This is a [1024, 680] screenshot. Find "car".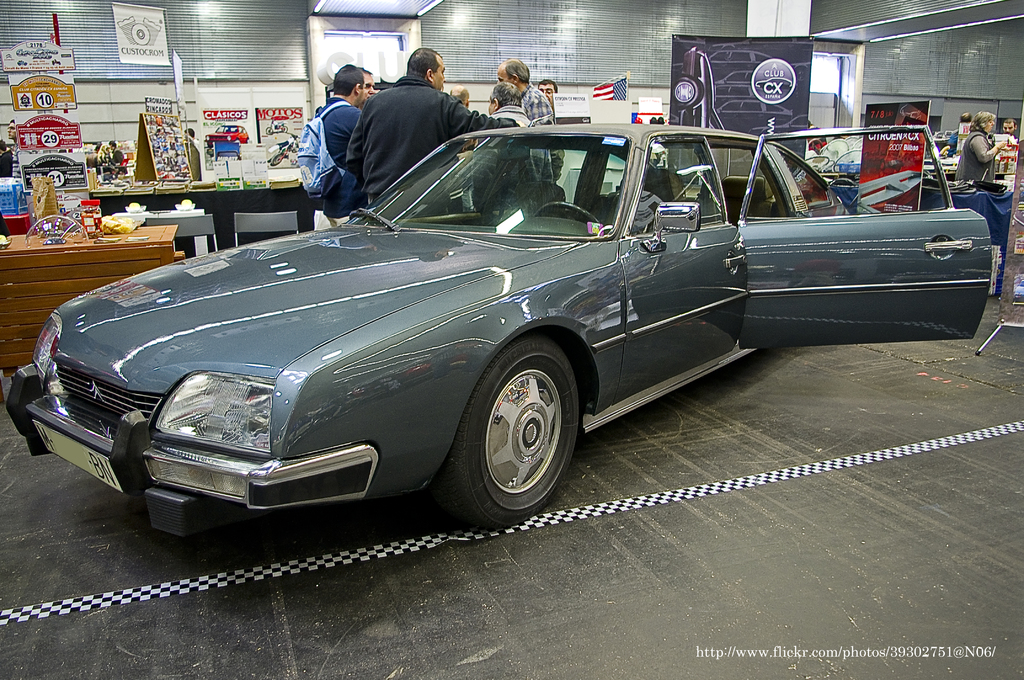
Bounding box: [left=13, top=113, right=981, bottom=534].
